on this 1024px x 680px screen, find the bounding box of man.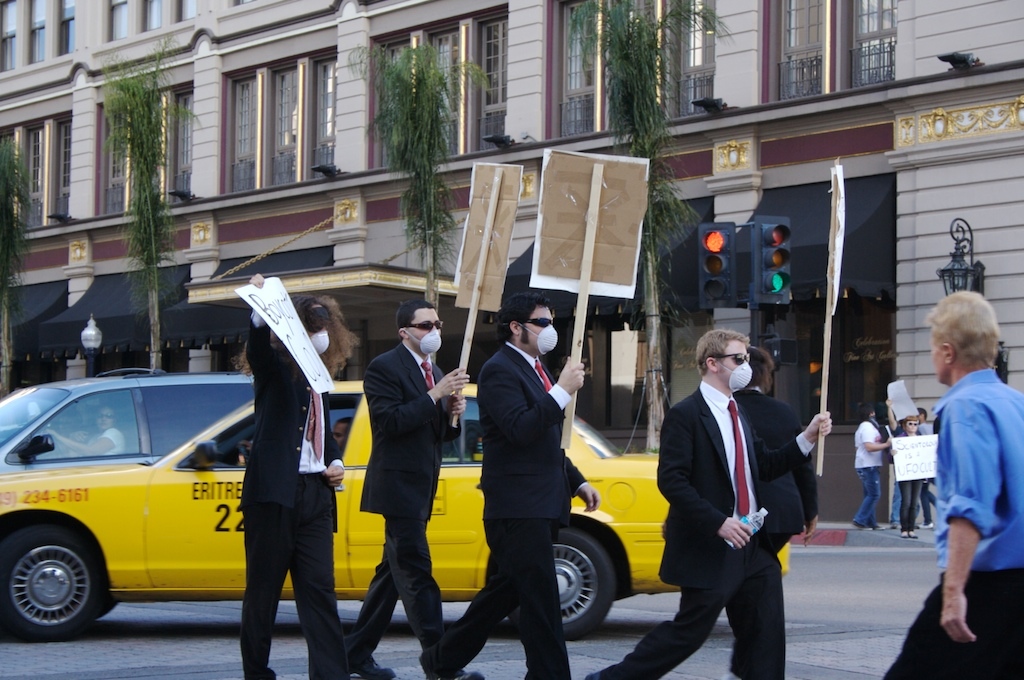
Bounding box: <box>237,273,340,679</box>.
